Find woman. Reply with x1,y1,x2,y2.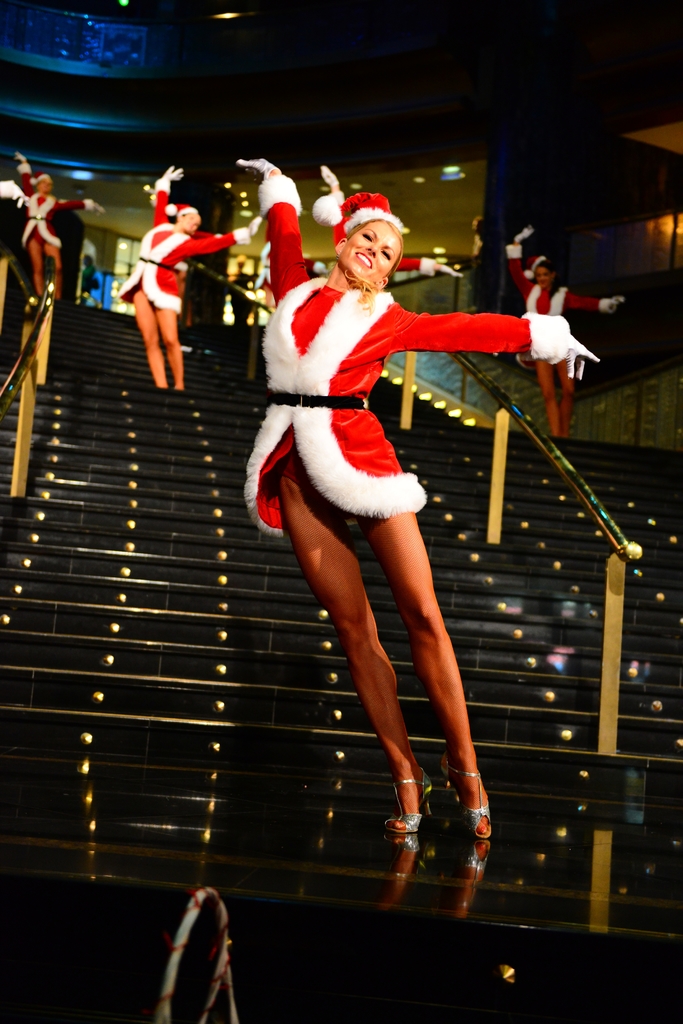
503,225,623,435.
